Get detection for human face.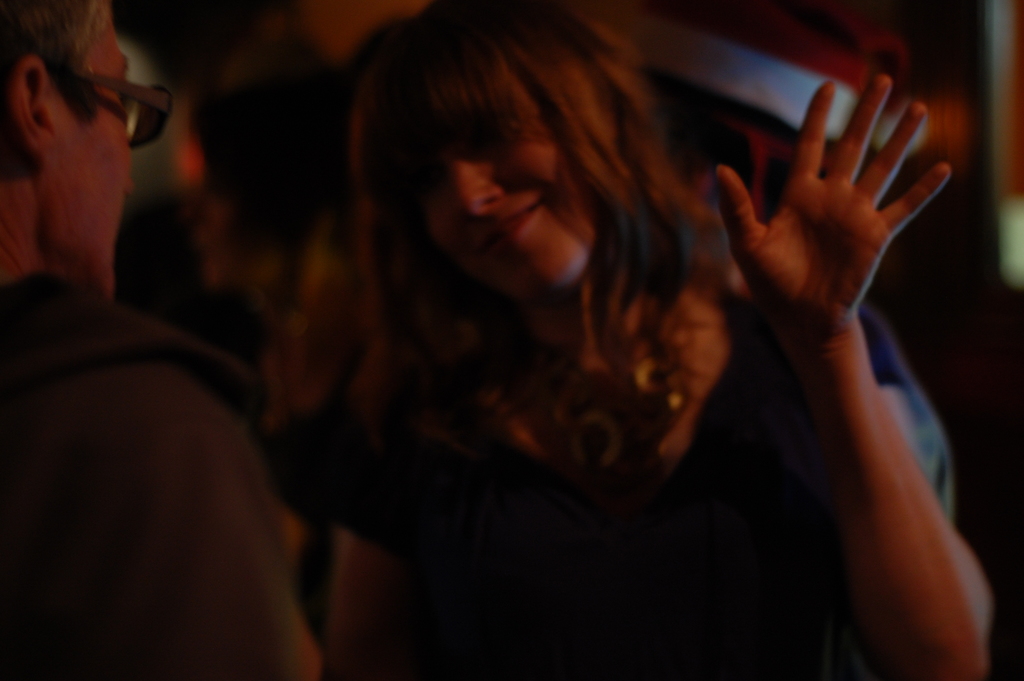
Detection: [45, 19, 132, 304].
